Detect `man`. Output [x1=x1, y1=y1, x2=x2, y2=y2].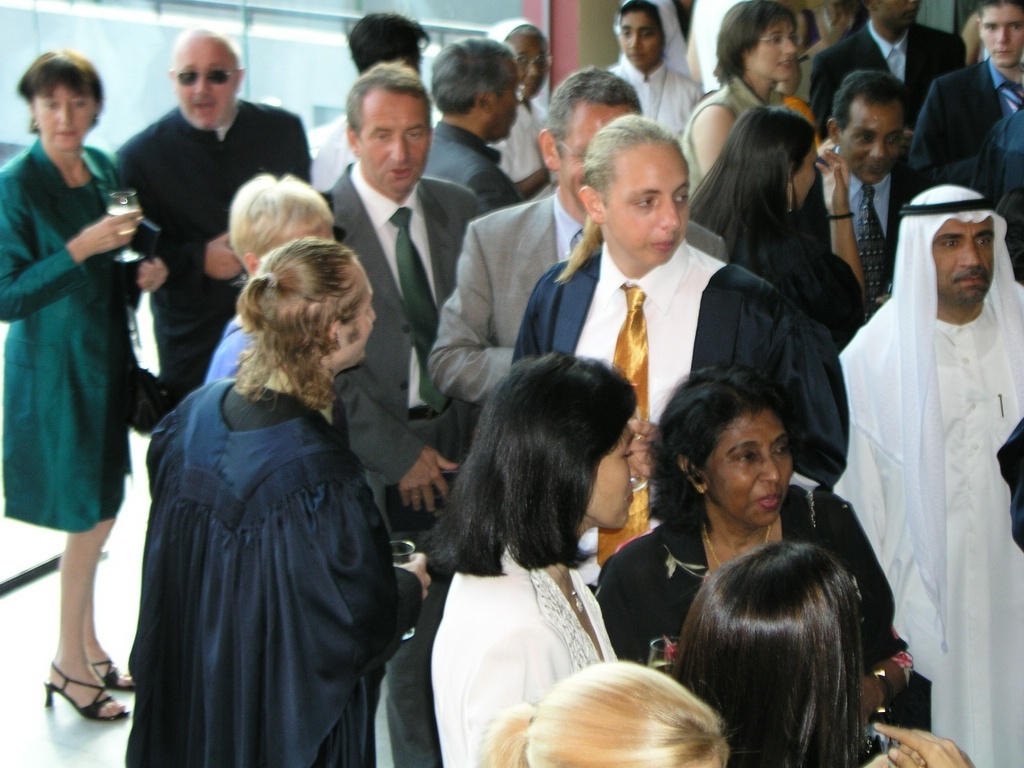
[x1=821, y1=138, x2=1023, y2=750].
